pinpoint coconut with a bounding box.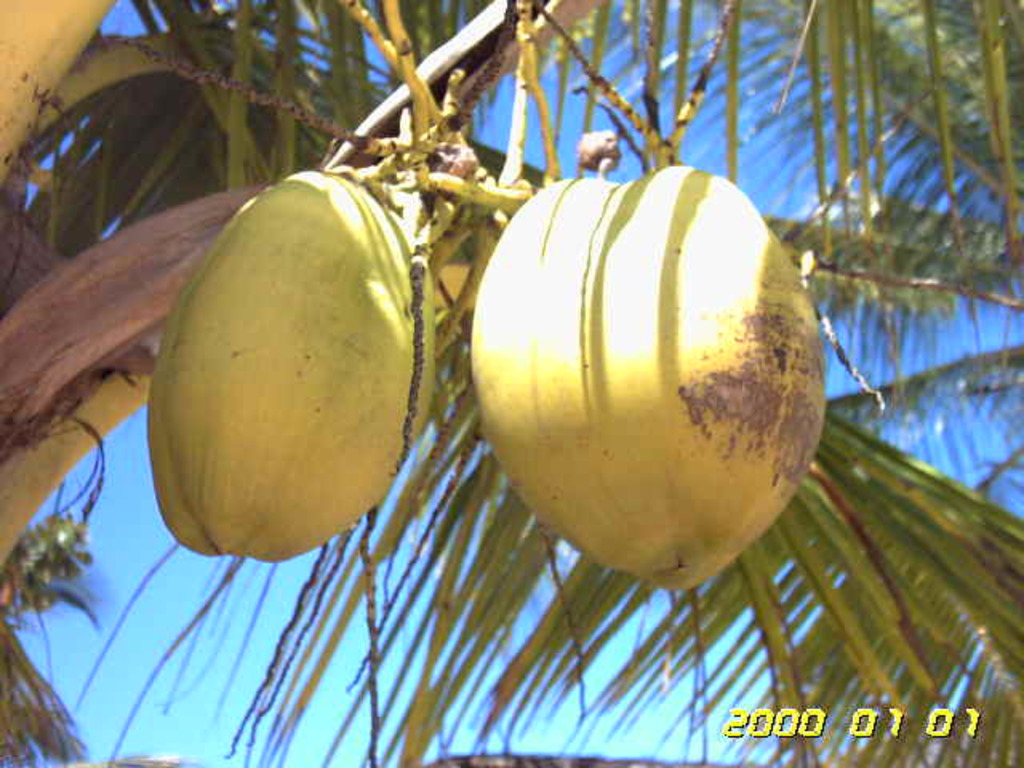
bbox=[469, 162, 827, 592].
